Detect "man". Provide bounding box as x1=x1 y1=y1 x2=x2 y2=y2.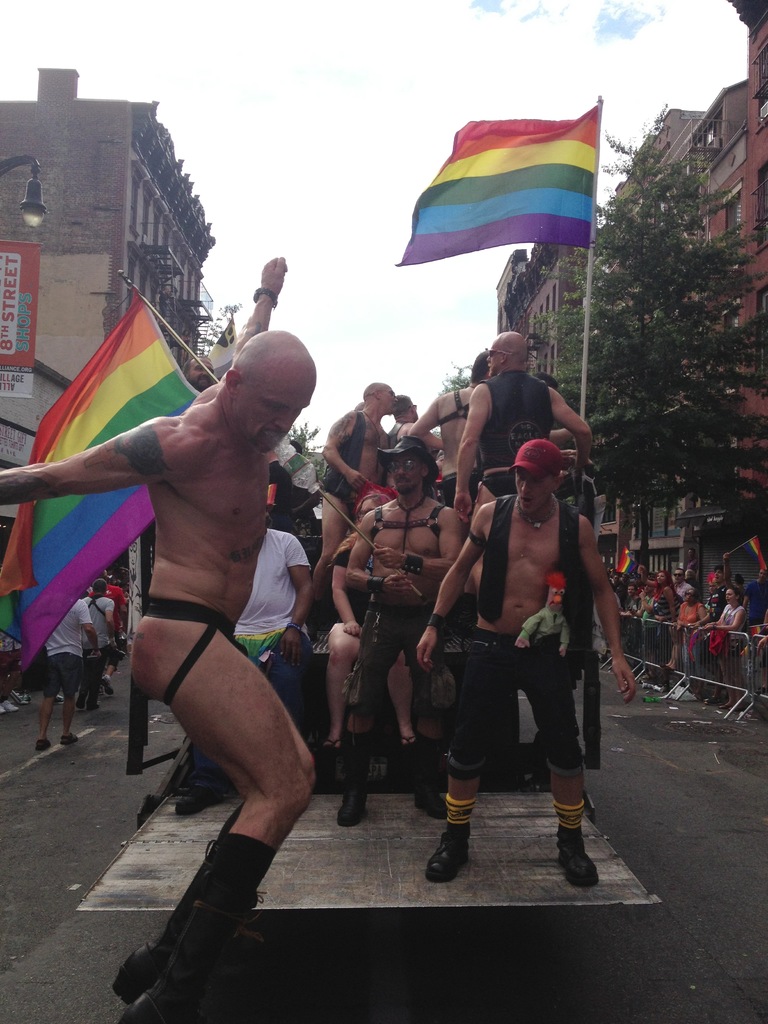
x1=83 y1=579 x2=119 y2=708.
